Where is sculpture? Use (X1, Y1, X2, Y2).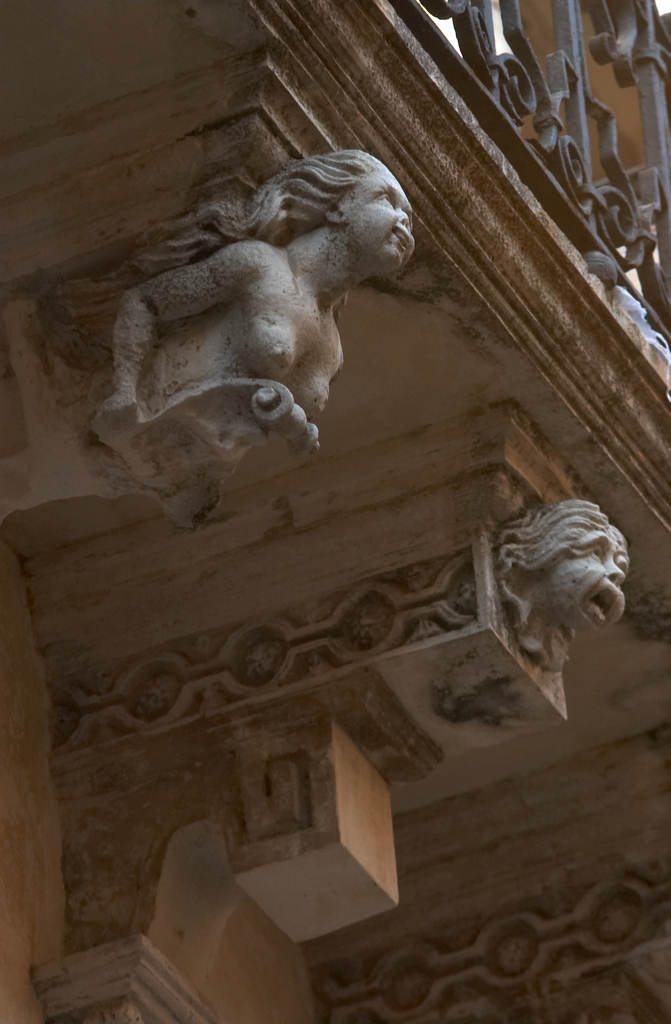
(485, 492, 631, 686).
